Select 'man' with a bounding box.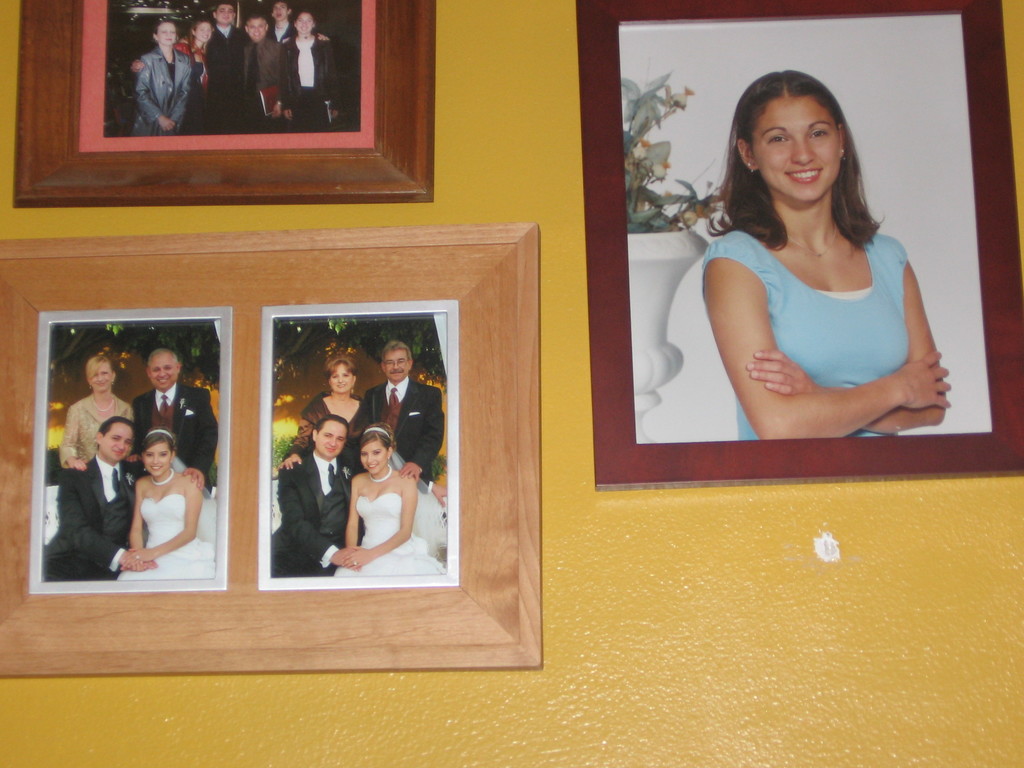
bbox(242, 13, 288, 133).
